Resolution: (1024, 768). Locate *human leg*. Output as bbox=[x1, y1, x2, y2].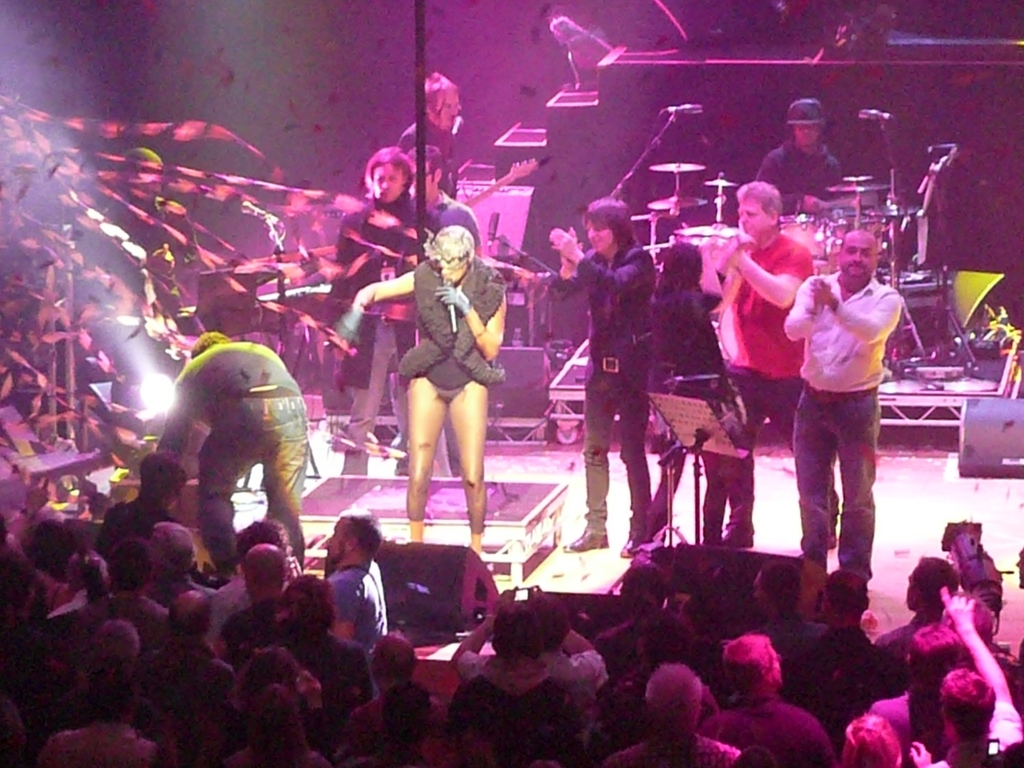
bbox=[257, 404, 310, 567].
